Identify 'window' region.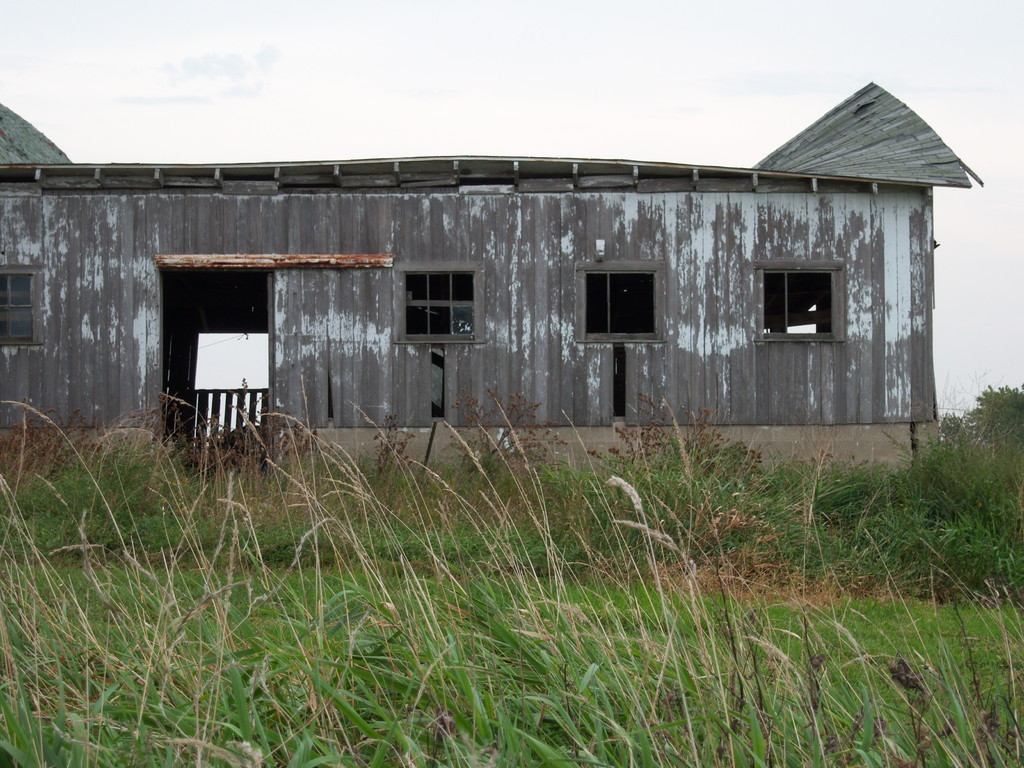
Region: <region>410, 248, 478, 359</region>.
